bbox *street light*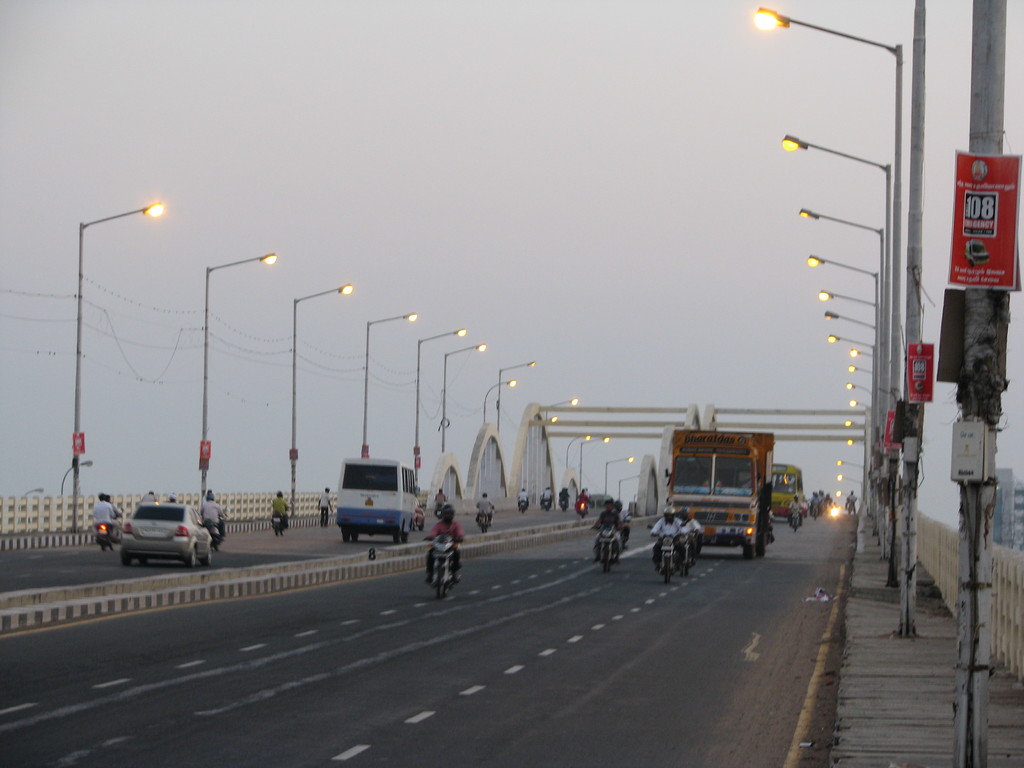
x1=796, y1=206, x2=881, y2=550
